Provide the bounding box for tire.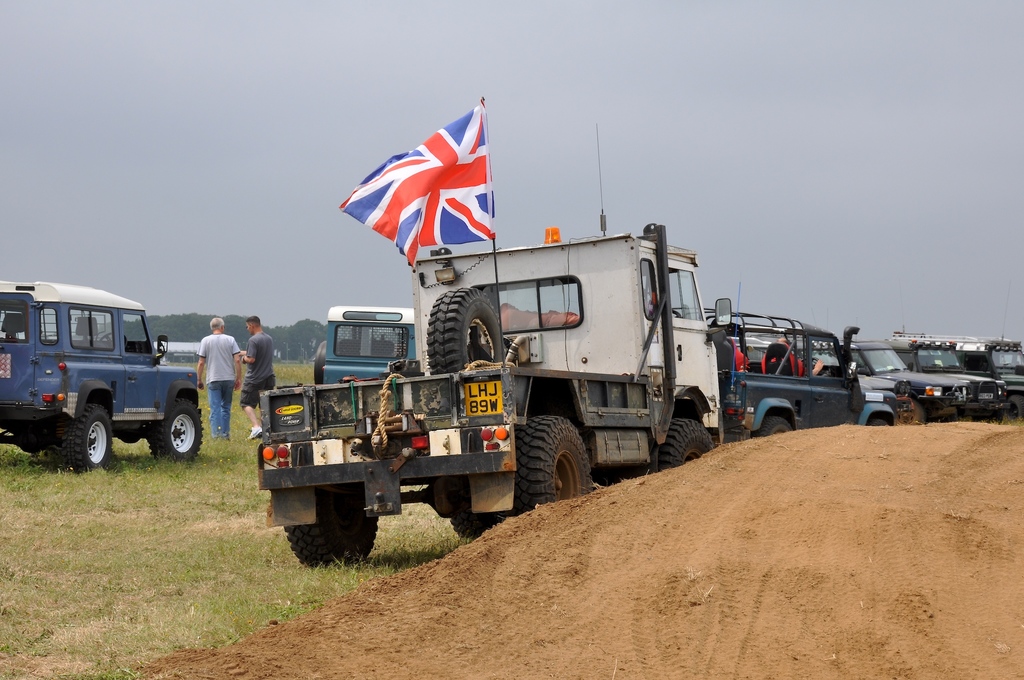
<region>148, 398, 204, 462</region>.
